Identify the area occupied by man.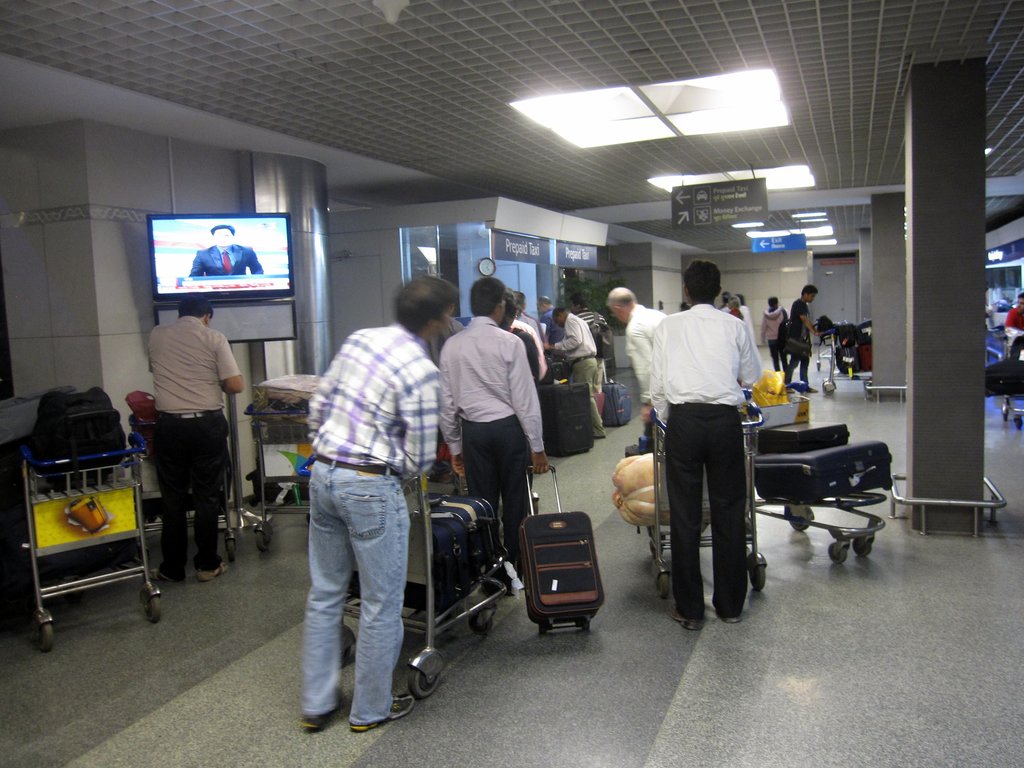
Area: left=637, top=277, right=782, bottom=622.
